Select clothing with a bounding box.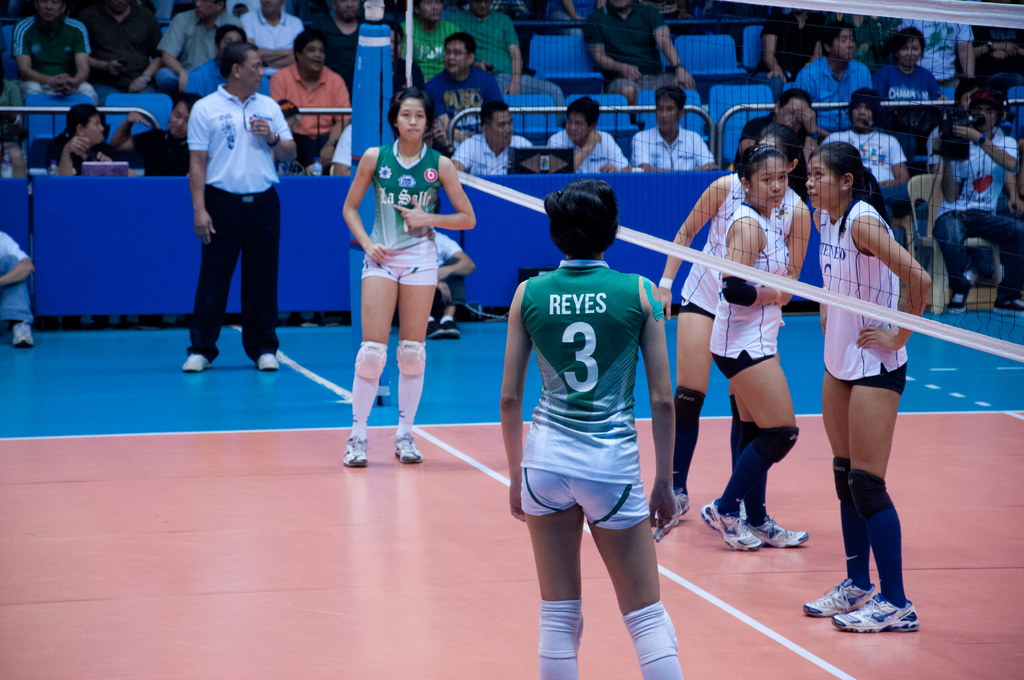
(x1=454, y1=14, x2=566, y2=107).
